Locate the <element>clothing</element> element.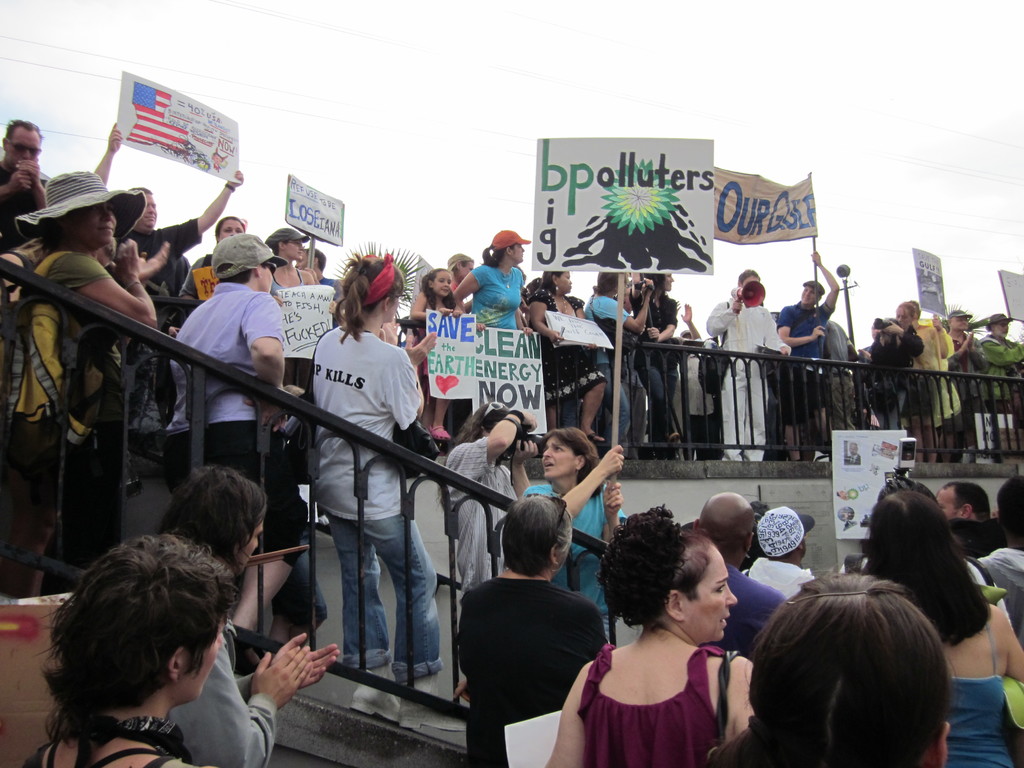
Element bbox: (816, 317, 857, 431).
